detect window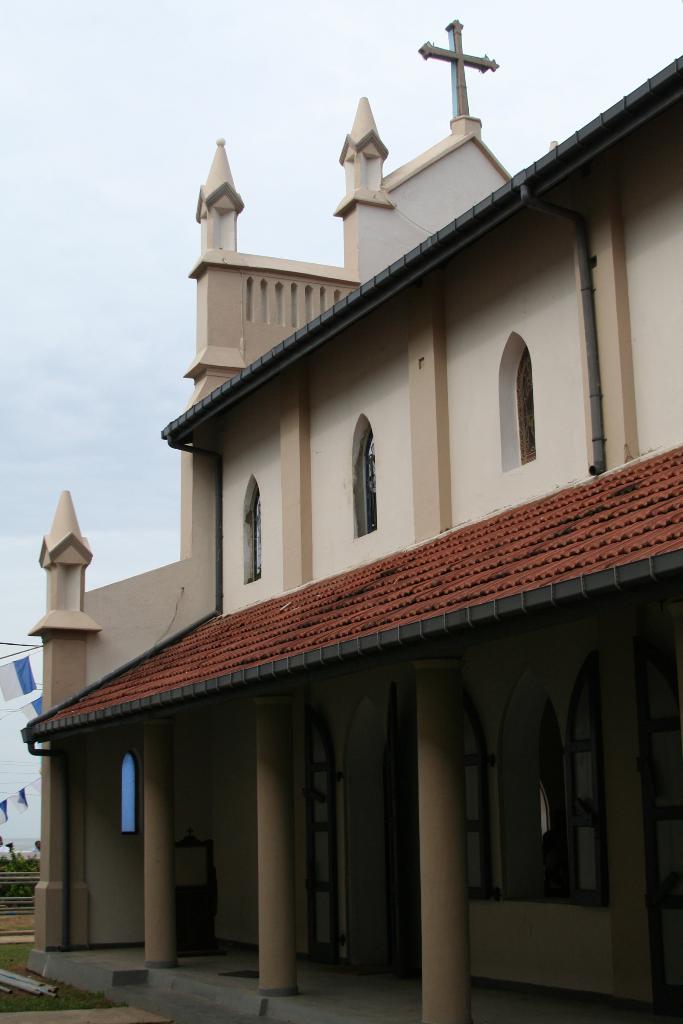
select_region(348, 415, 375, 536)
